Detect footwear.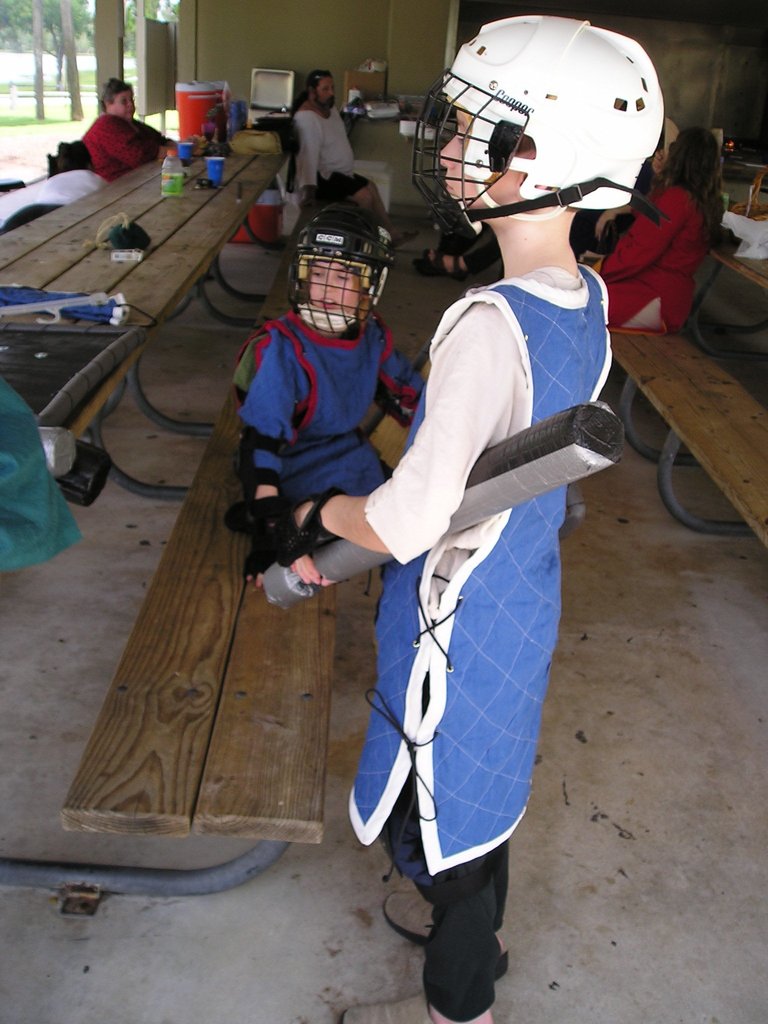
Detected at <bbox>380, 886, 516, 987</bbox>.
